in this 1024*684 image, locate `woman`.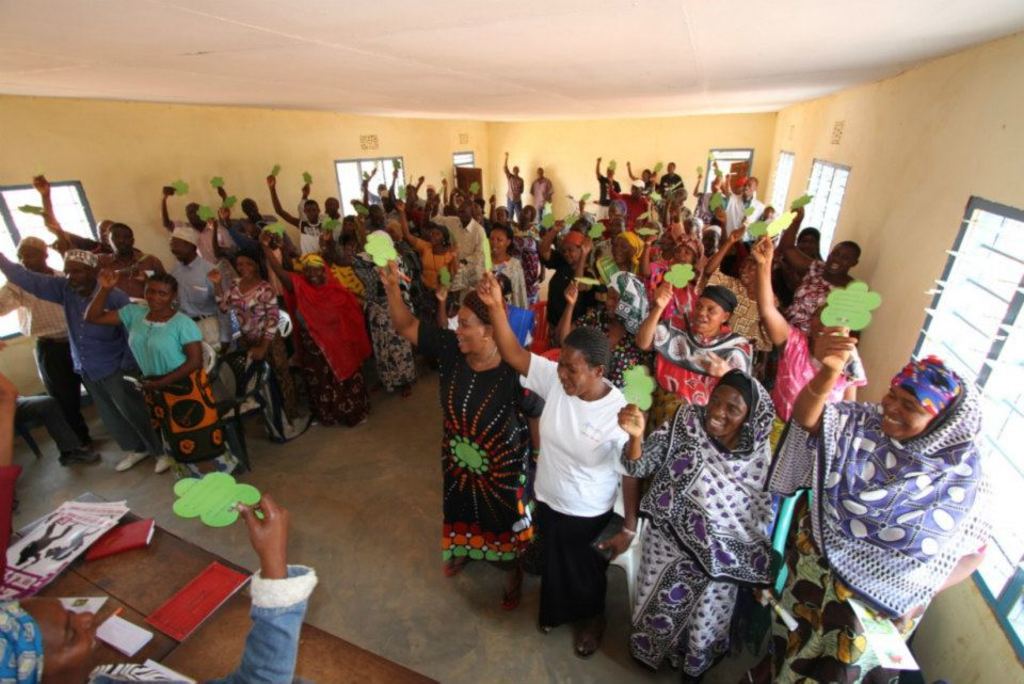
Bounding box: Rect(368, 264, 533, 607).
